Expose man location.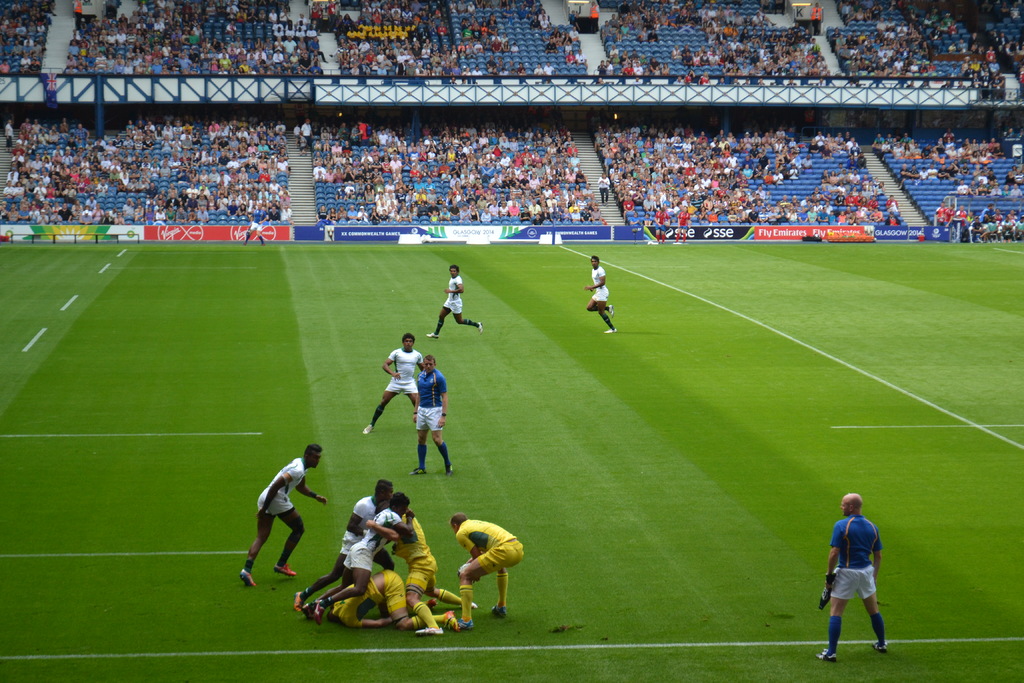
Exposed at <bbox>424, 262, 483, 340</bbox>.
